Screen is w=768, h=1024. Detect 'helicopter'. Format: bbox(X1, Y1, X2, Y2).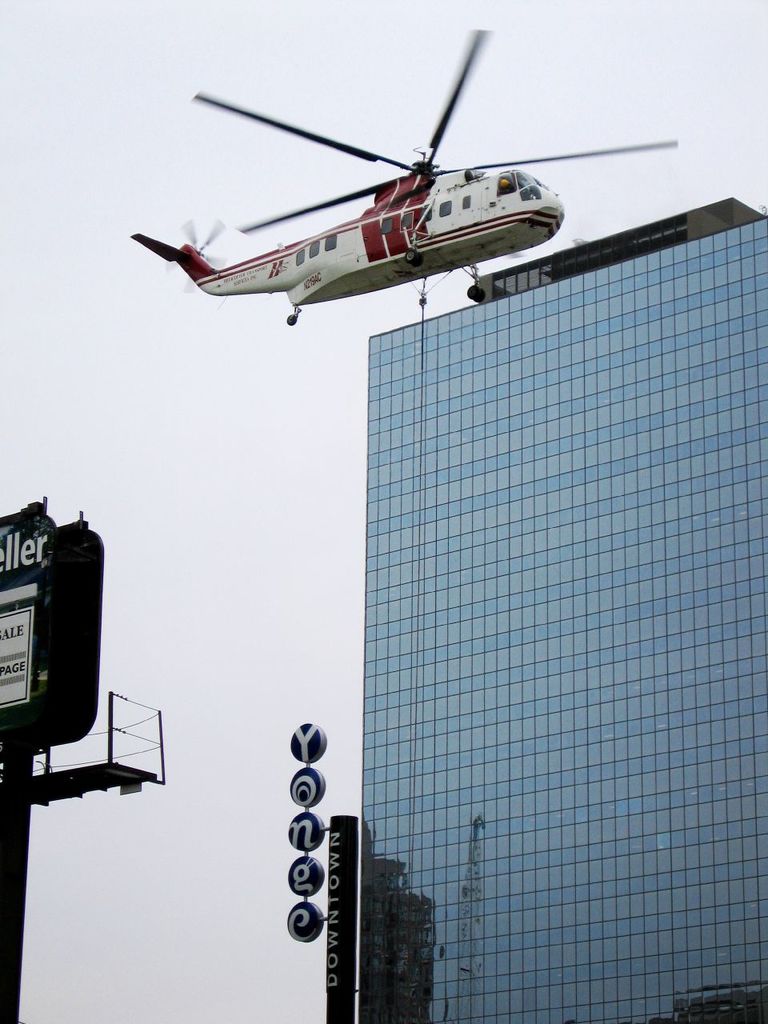
bbox(135, 34, 691, 324).
